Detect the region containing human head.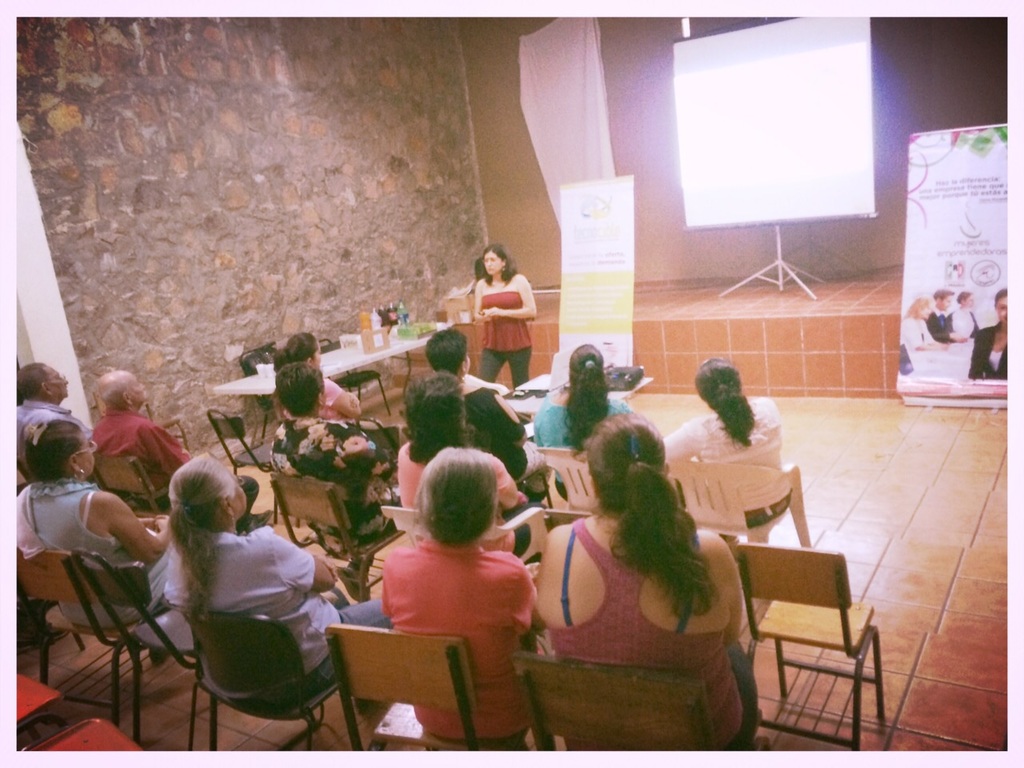
l=164, t=453, r=246, b=524.
